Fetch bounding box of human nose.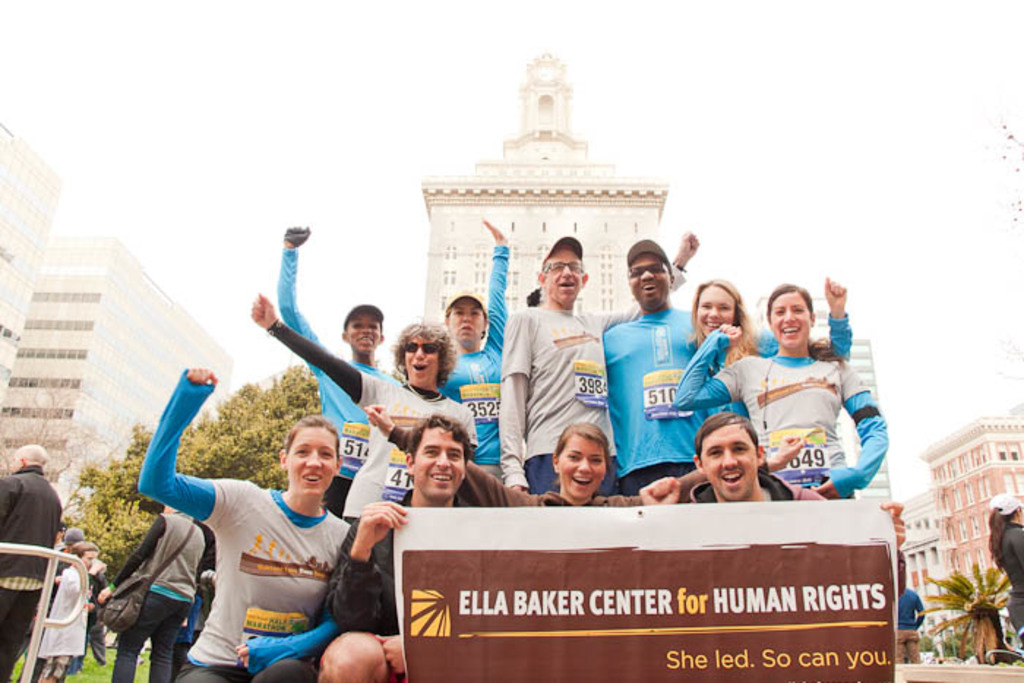
Bbox: 361 323 373 336.
